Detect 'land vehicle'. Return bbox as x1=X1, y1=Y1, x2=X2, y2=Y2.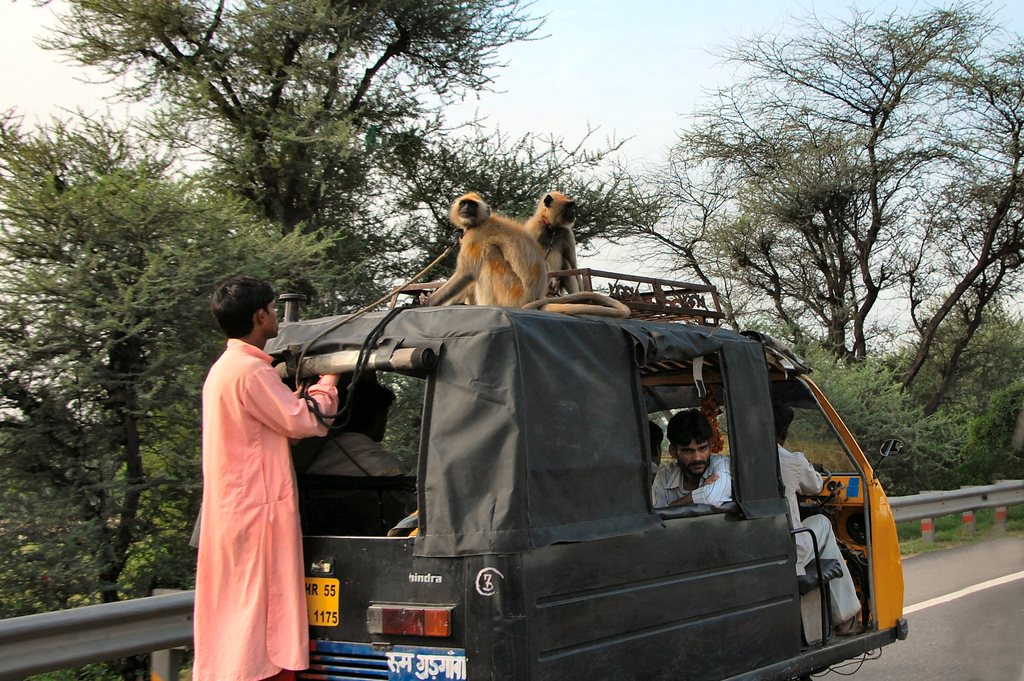
x1=276, y1=274, x2=911, y2=680.
